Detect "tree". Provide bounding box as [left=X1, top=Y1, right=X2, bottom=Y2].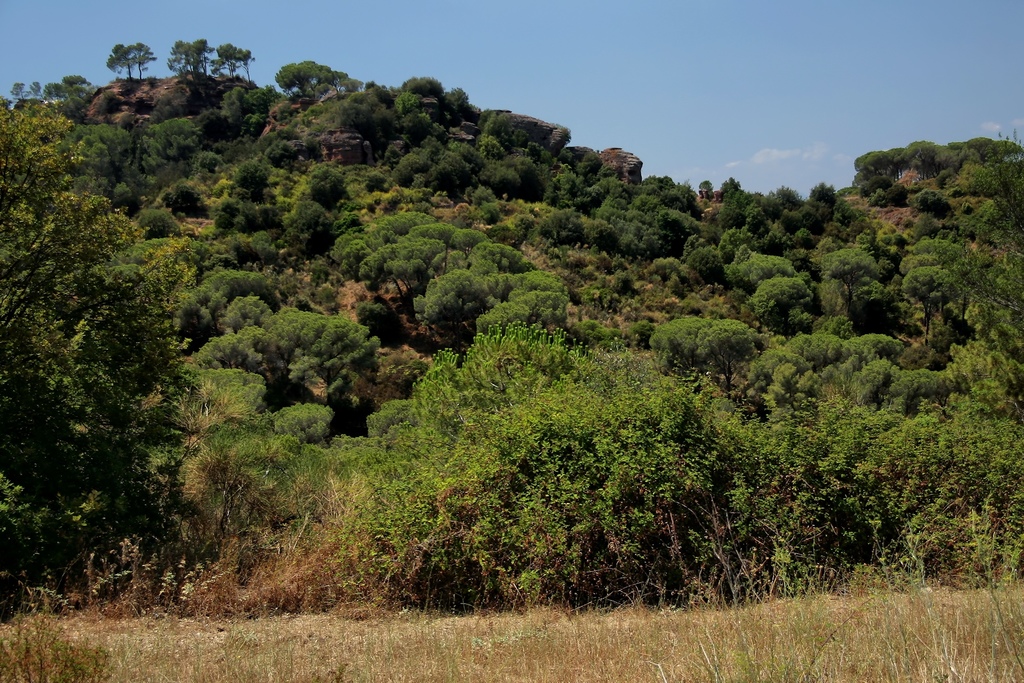
[left=0, top=93, right=189, bottom=573].
